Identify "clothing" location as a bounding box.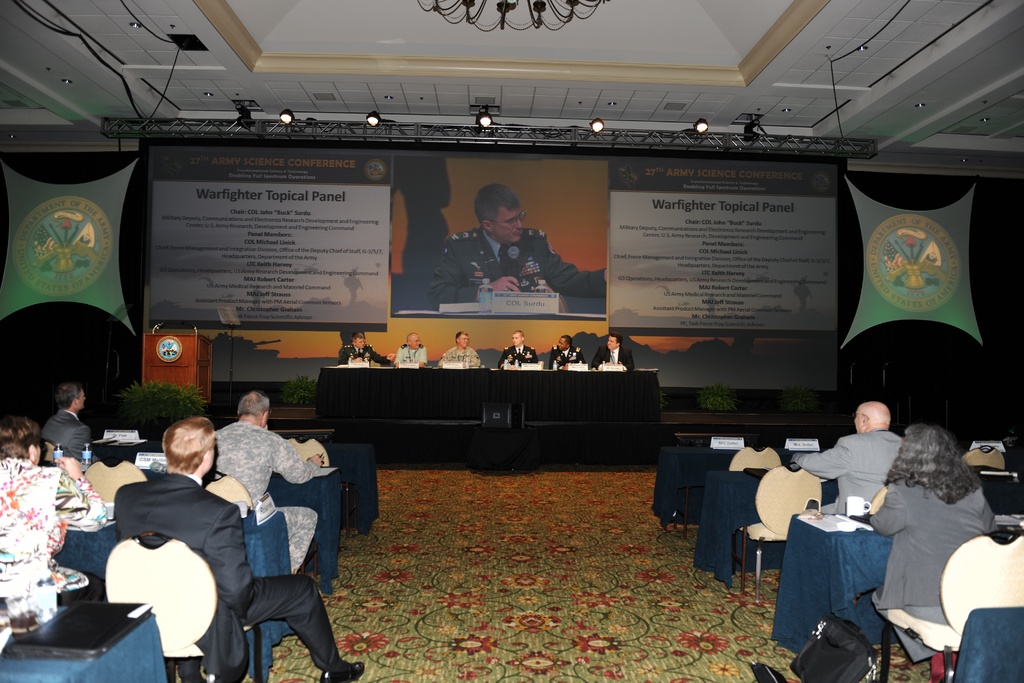
x1=335, y1=345, x2=388, y2=366.
